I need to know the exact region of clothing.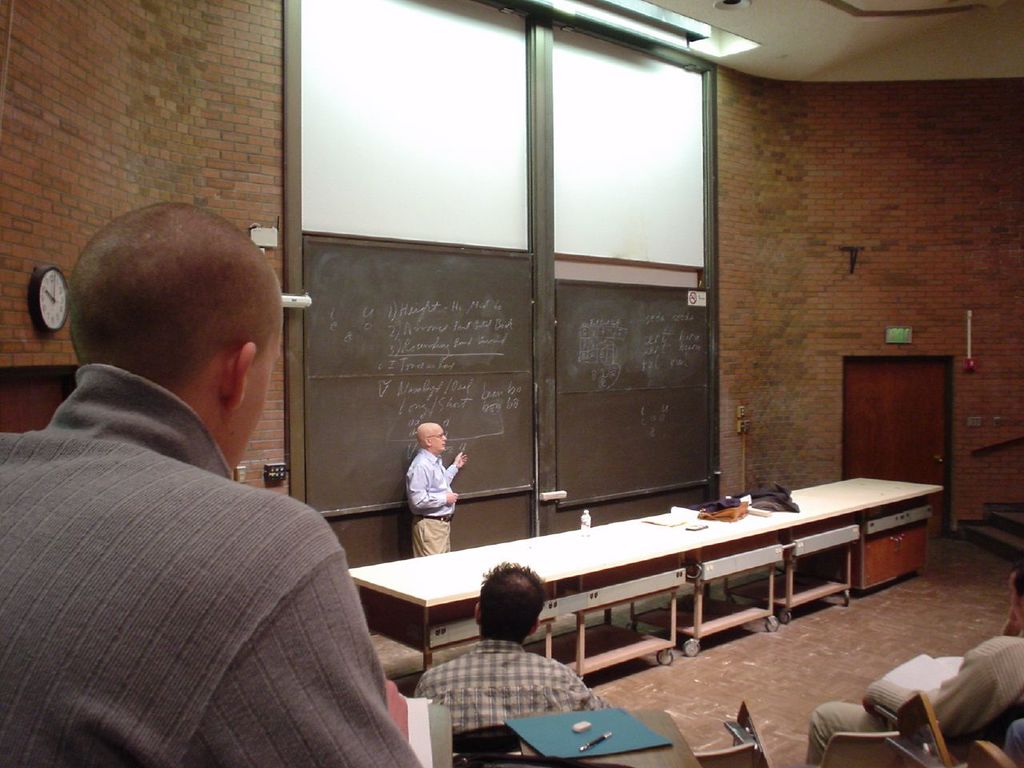
Region: 9:276:384:767.
